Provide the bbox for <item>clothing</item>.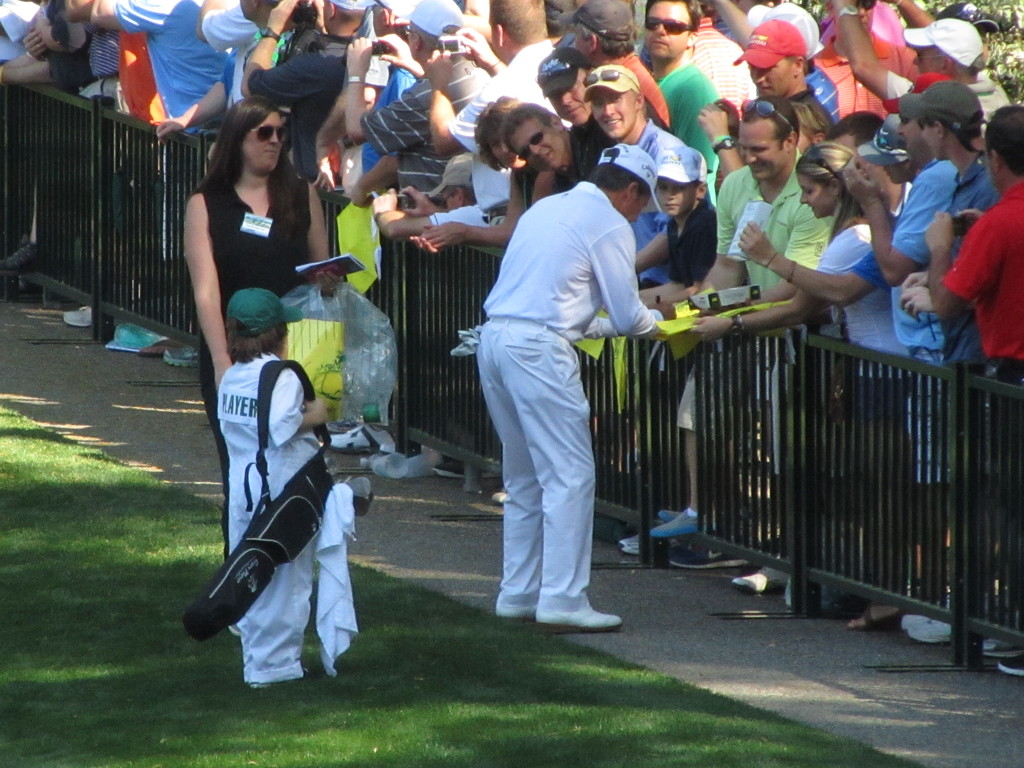
bbox=[707, 164, 842, 456].
